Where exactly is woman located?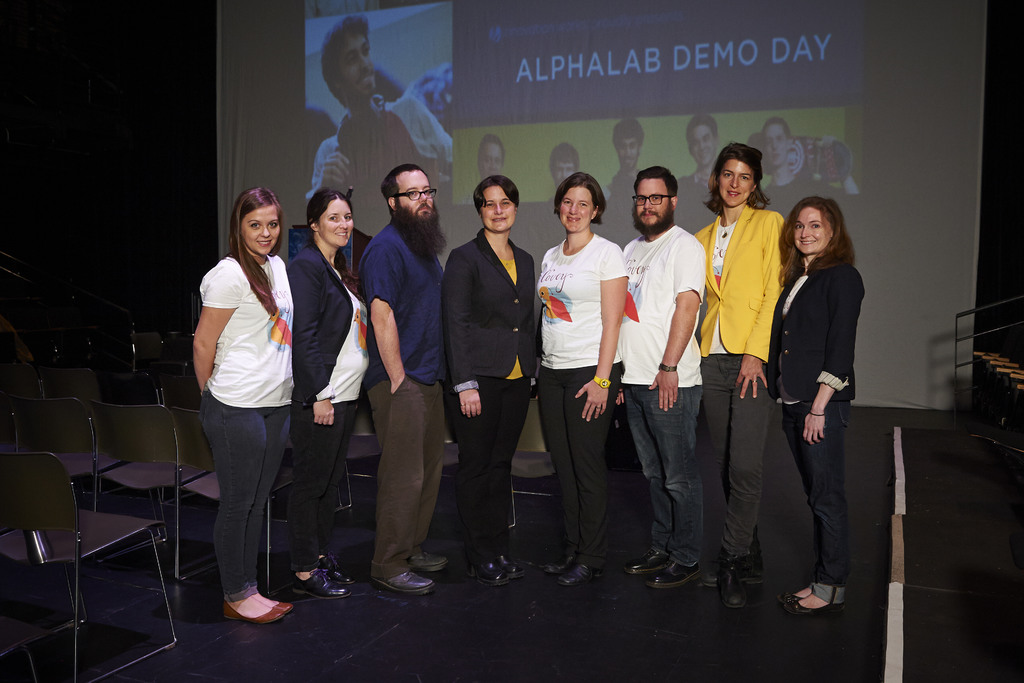
Its bounding box is locate(189, 185, 303, 616).
